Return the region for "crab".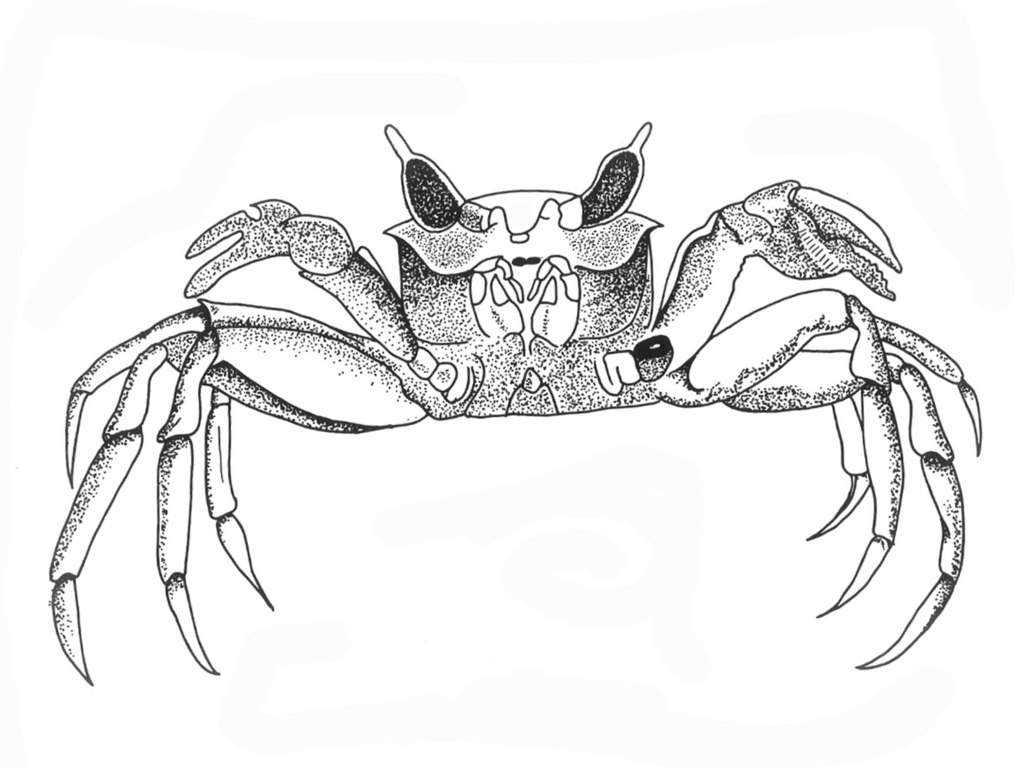
<box>42,120,987,684</box>.
